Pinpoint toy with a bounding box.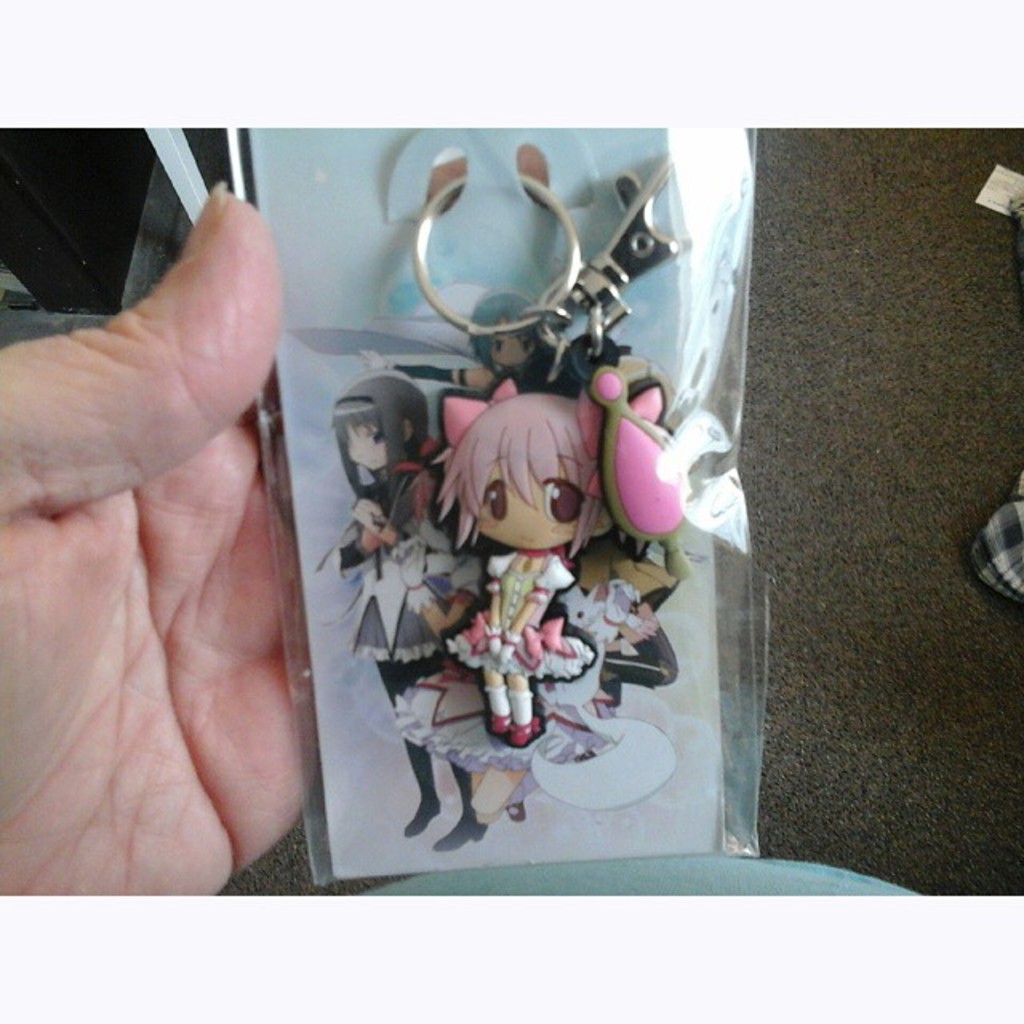
314, 373, 499, 853.
